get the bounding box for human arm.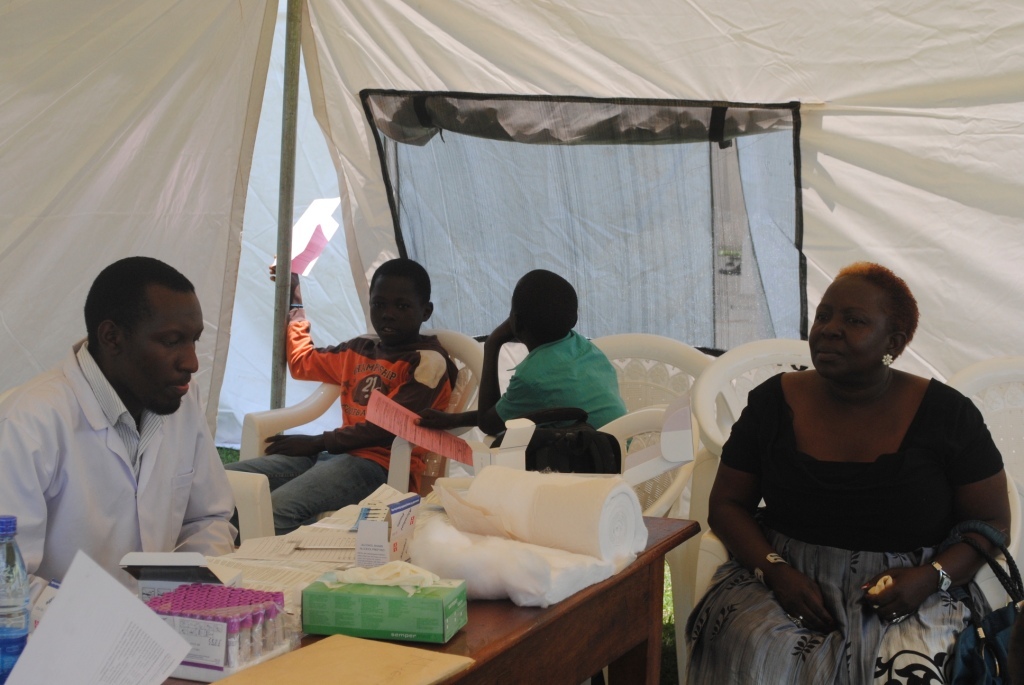
BBox(705, 397, 842, 637).
